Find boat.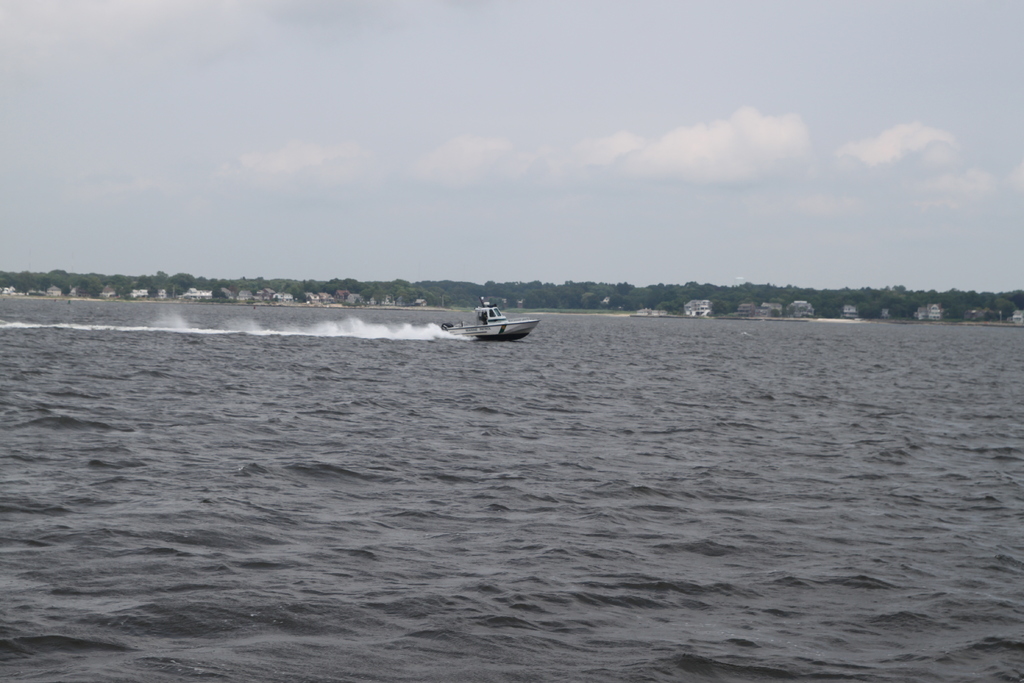
<region>442, 294, 536, 345</region>.
